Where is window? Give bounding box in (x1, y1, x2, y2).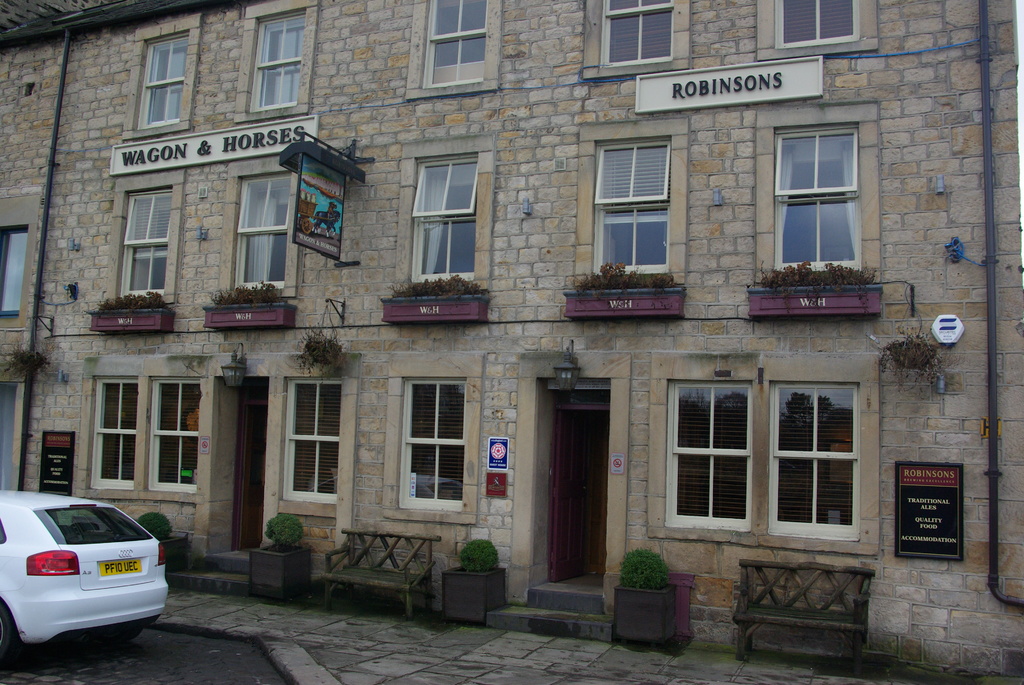
(250, 11, 308, 112).
